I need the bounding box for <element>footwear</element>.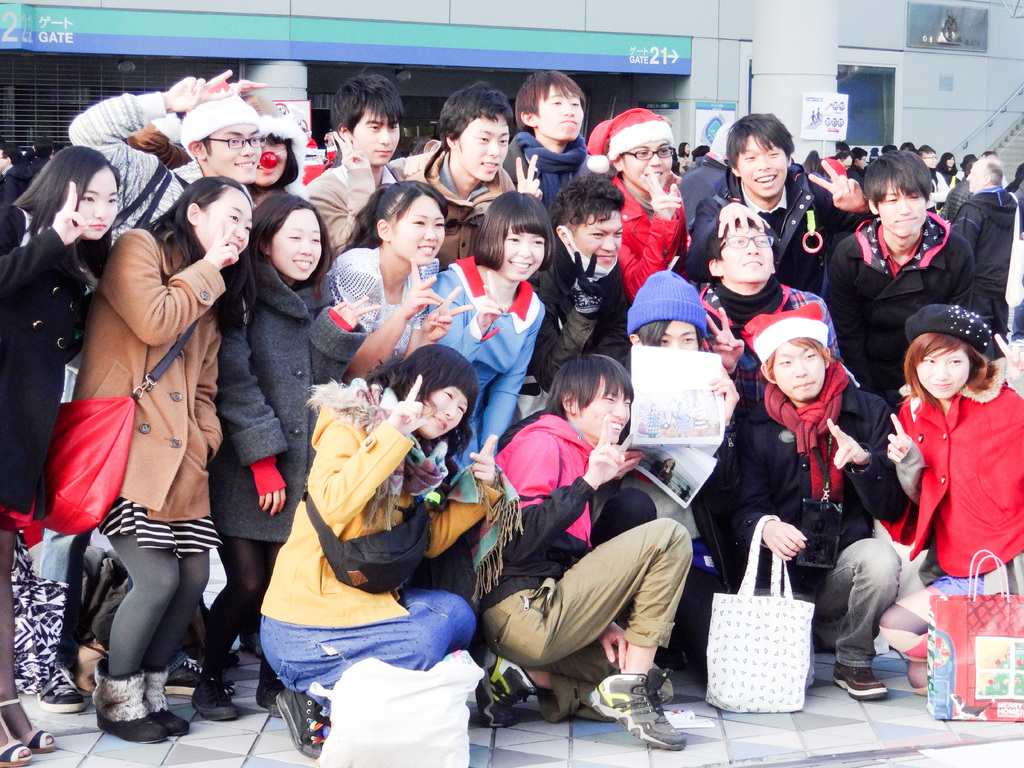
Here it is: left=835, top=667, right=888, bottom=701.
